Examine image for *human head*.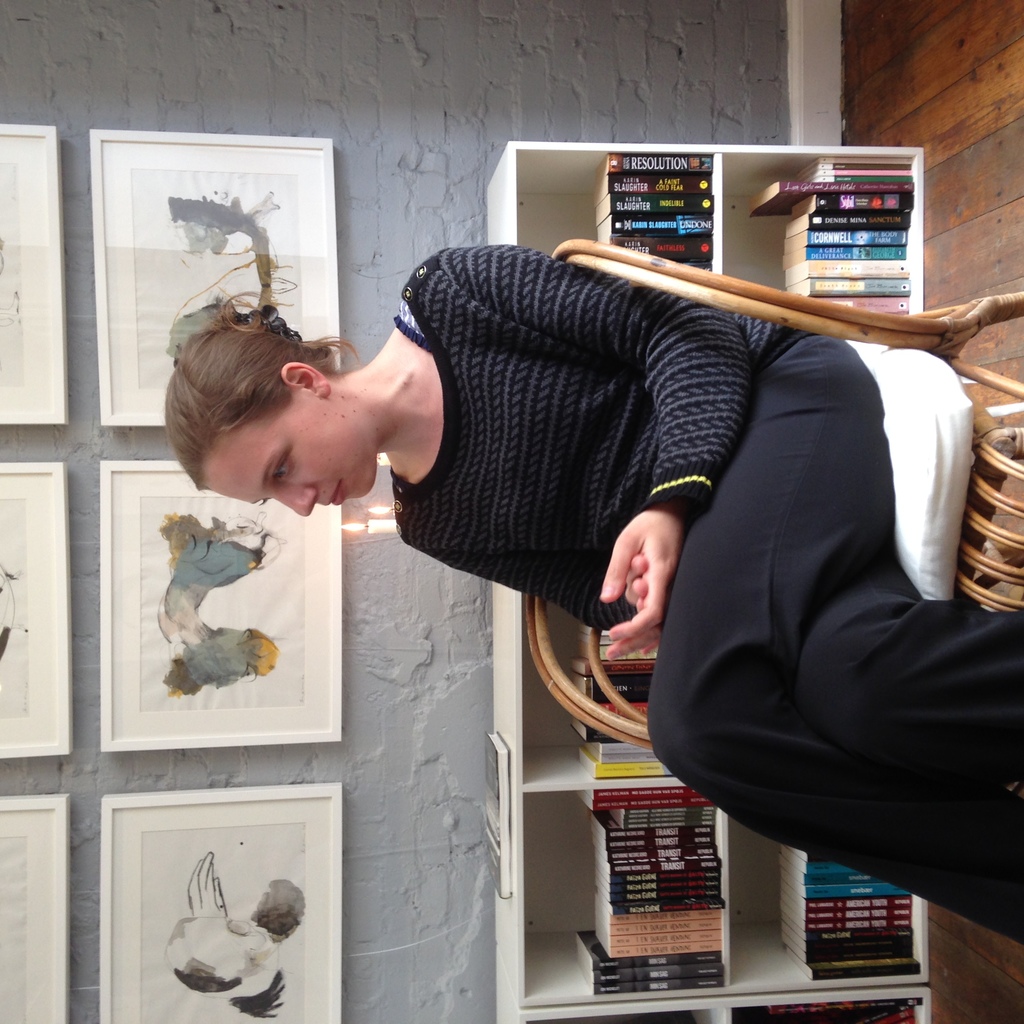
Examination result: (161,307,375,513).
